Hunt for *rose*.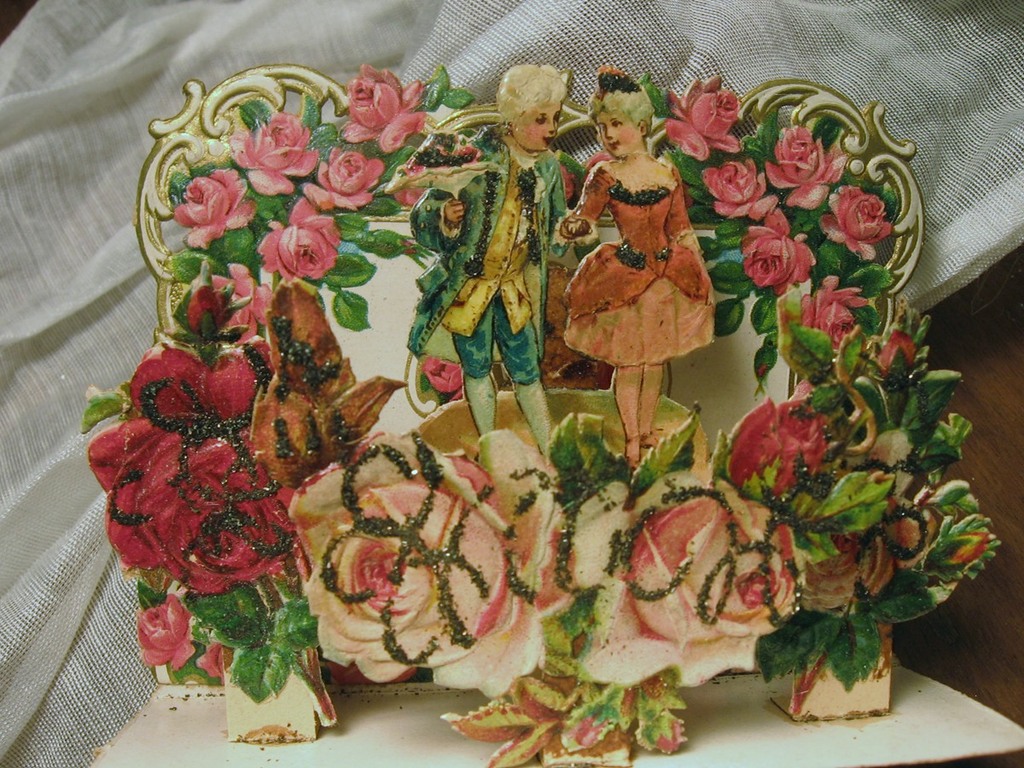
Hunted down at 302:144:384:208.
